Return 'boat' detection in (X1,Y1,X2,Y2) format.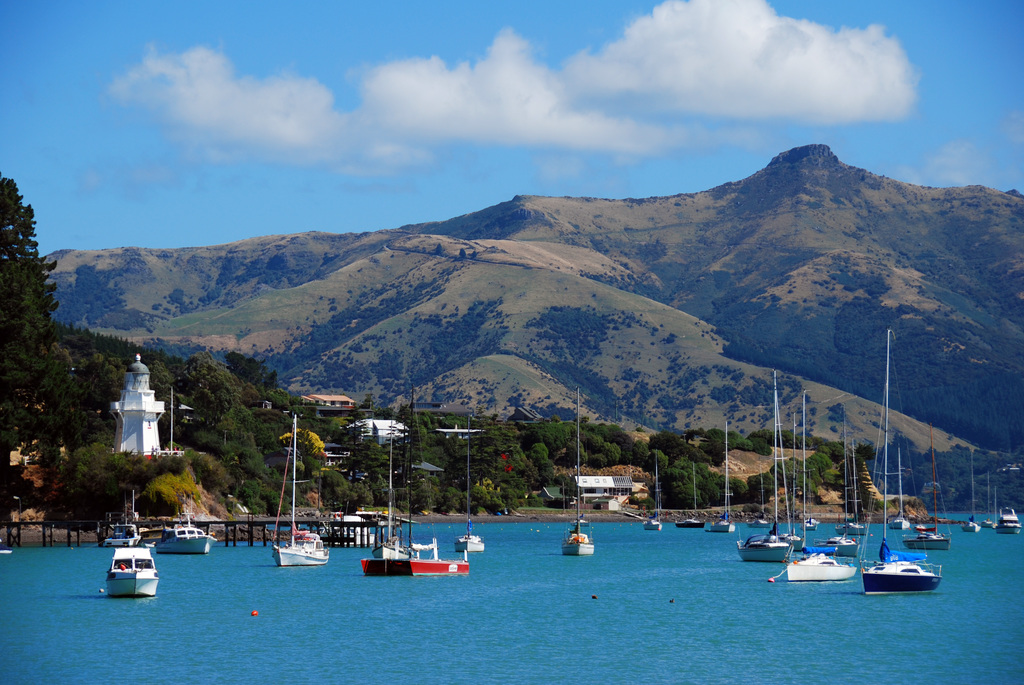
(775,391,813,557).
